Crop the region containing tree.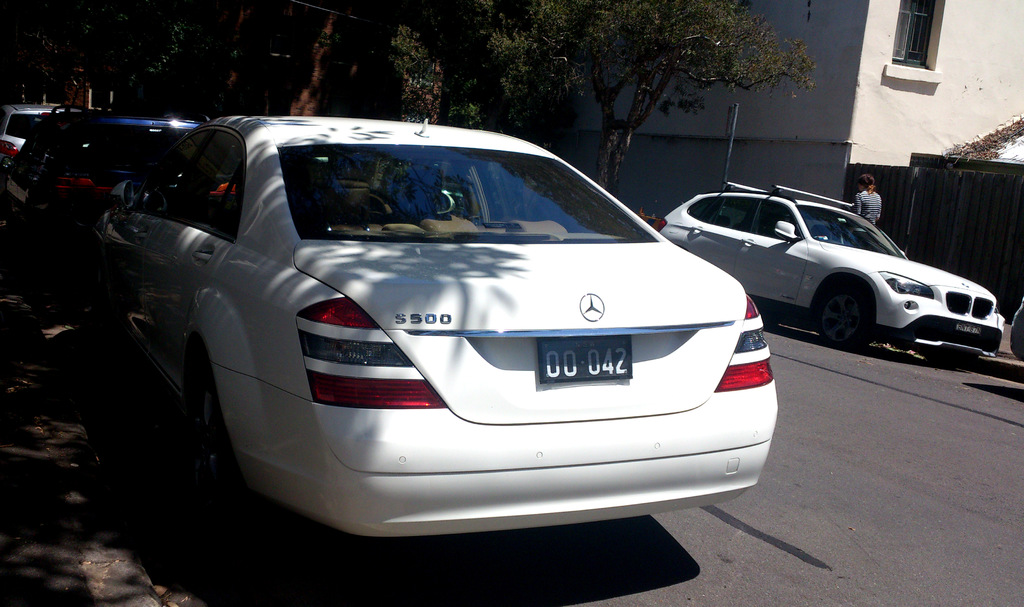
Crop region: x1=454 y1=0 x2=582 y2=145.
